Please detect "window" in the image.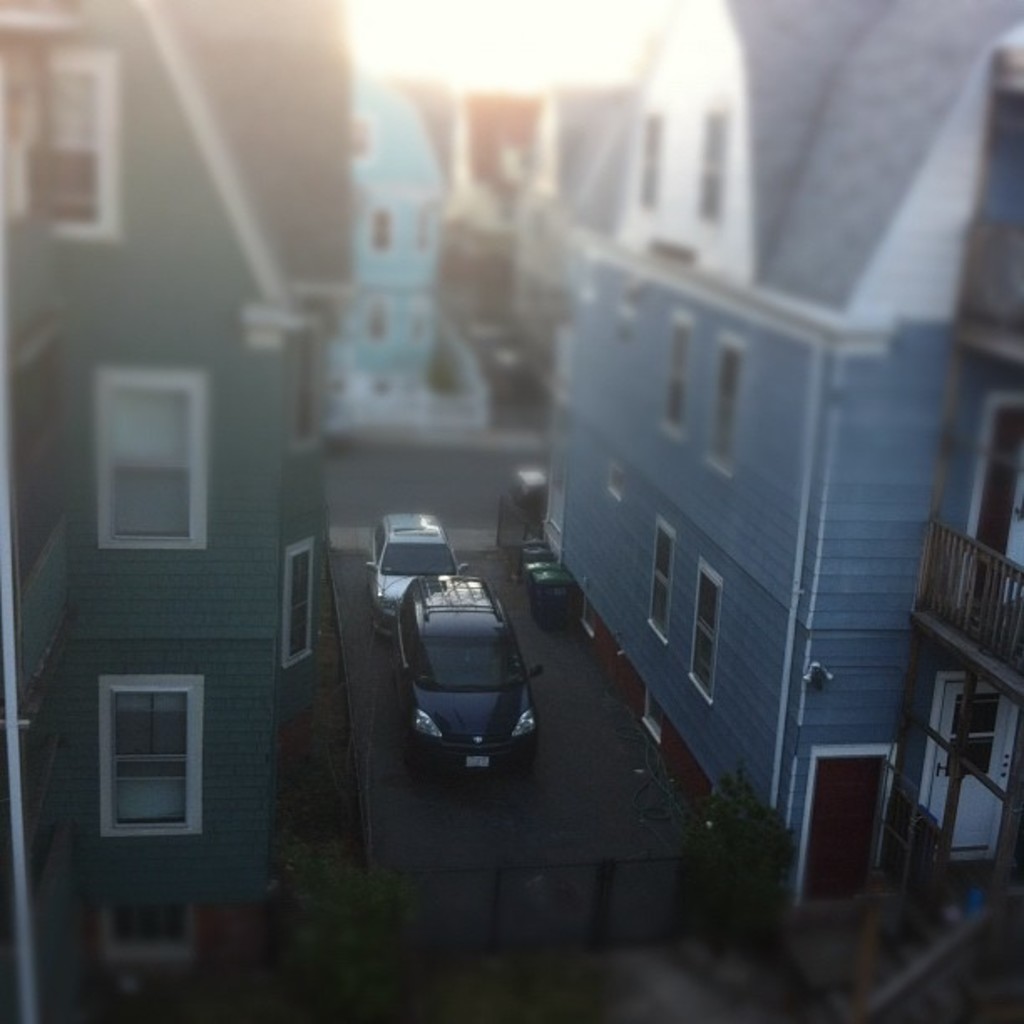
[left=95, top=676, right=207, bottom=843].
